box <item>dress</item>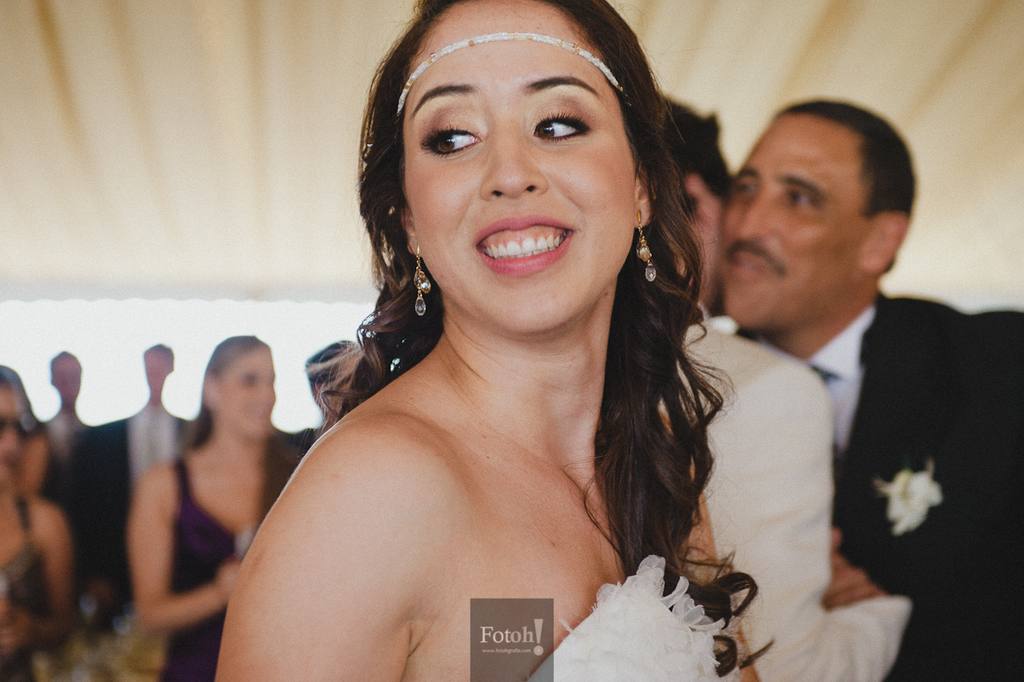
x1=156 y1=459 x2=251 y2=681
